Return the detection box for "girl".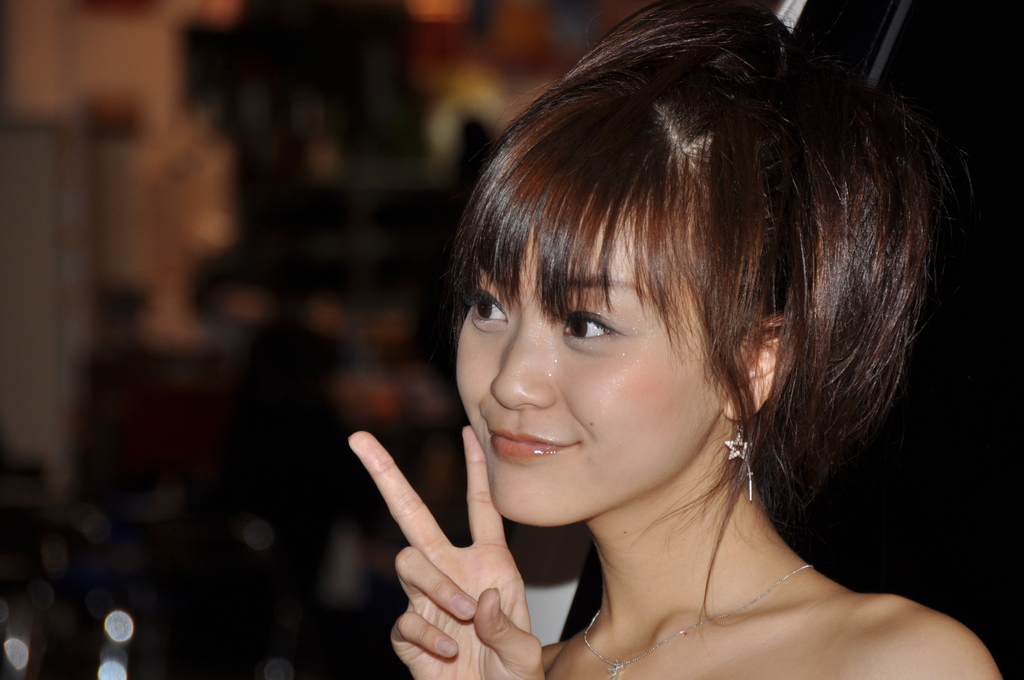
(344, 0, 1009, 679).
